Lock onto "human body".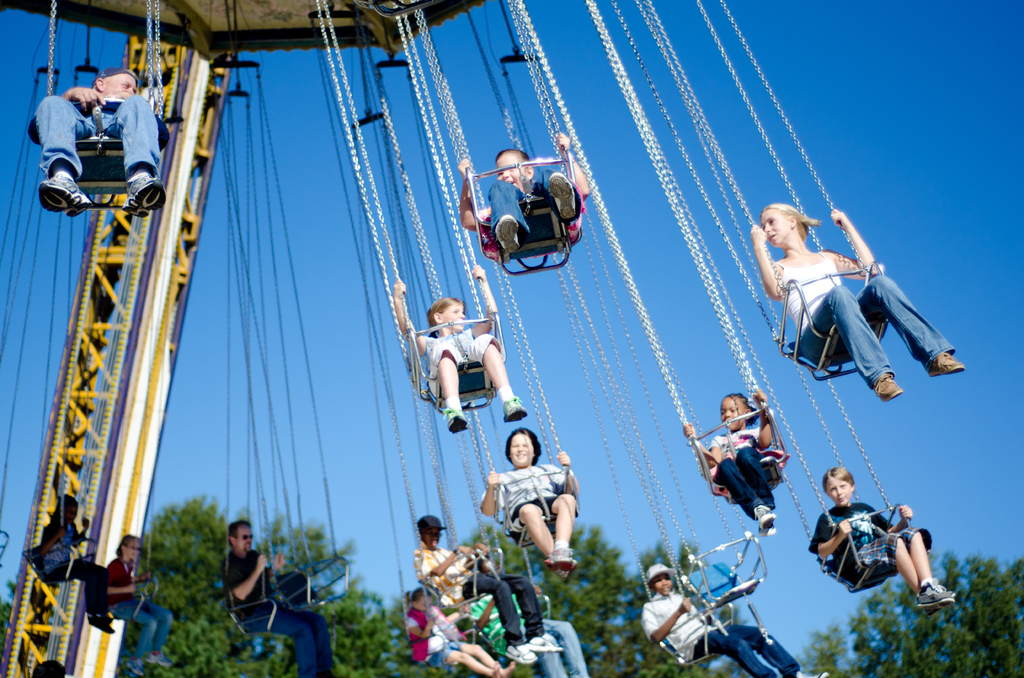
Locked: bbox(476, 437, 585, 588).
